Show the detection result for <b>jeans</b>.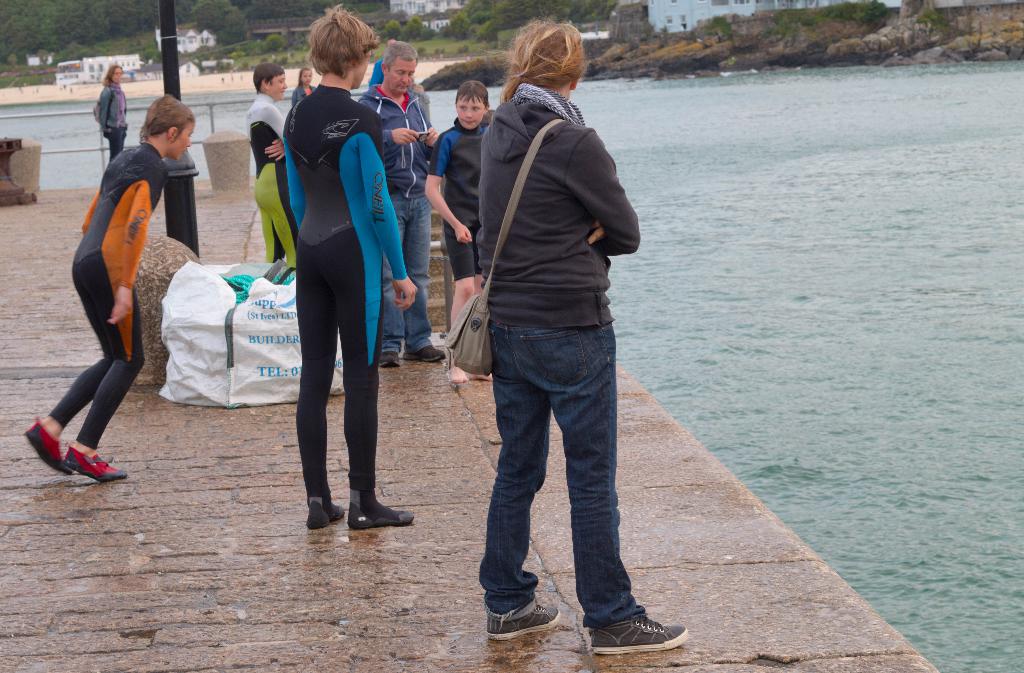
[468,316,646,649].
